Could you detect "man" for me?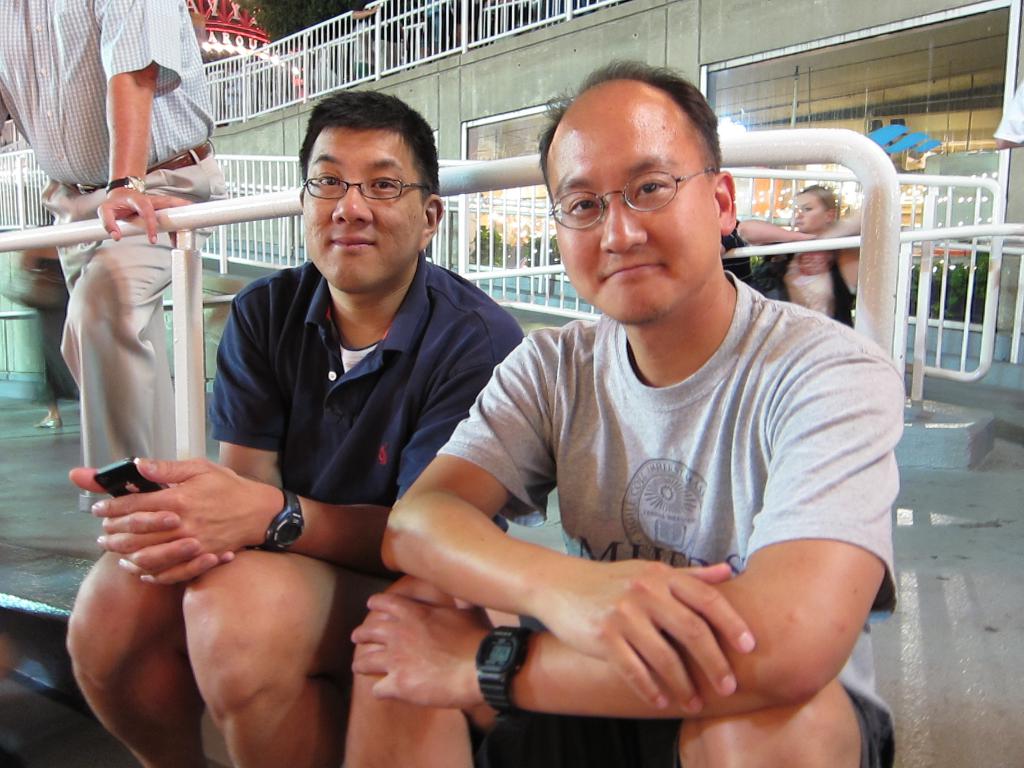
Detection result: [350, 77, 913, 766].
